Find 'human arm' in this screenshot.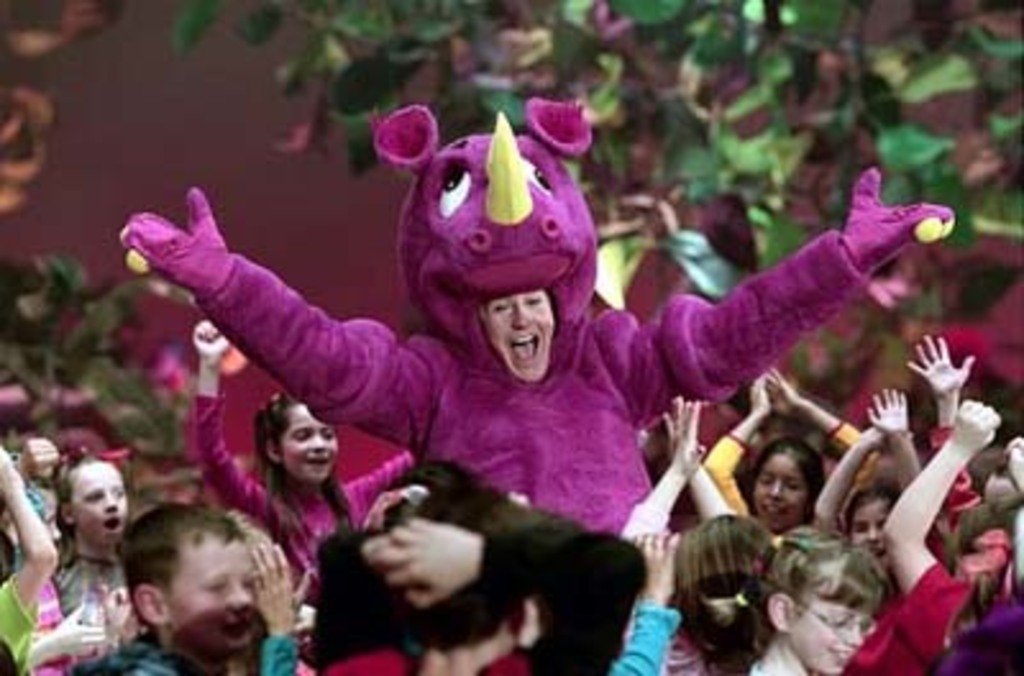
The bounding box for 'human arm' is rect(246, 538, 302, 673).
